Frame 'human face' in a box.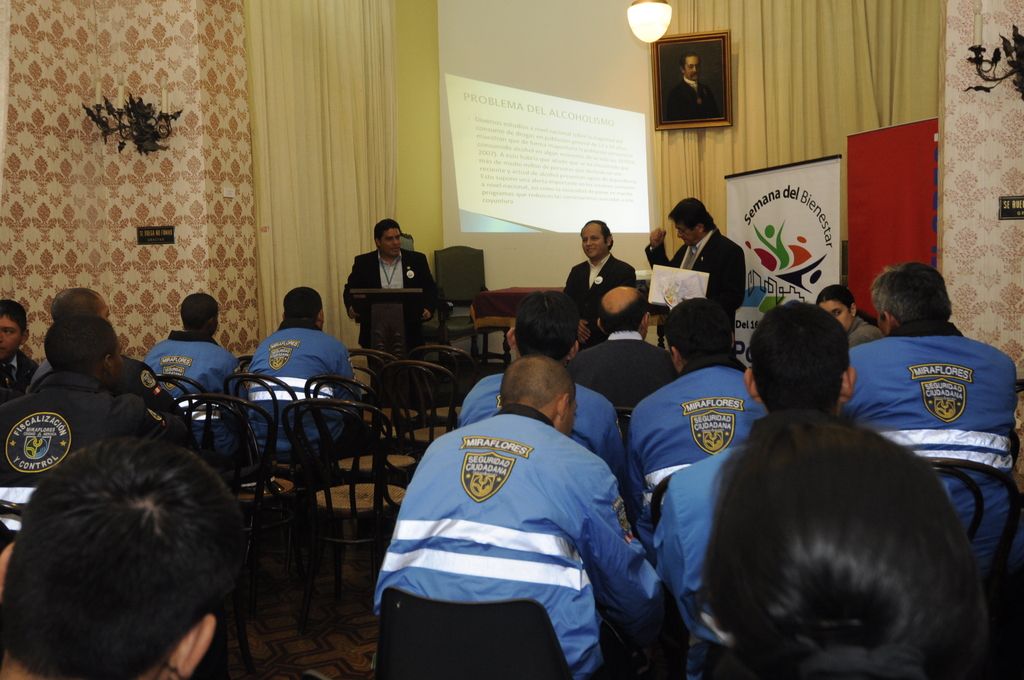
{"left": 682, "top": 51, "right": 700, "bottom": 80}.
